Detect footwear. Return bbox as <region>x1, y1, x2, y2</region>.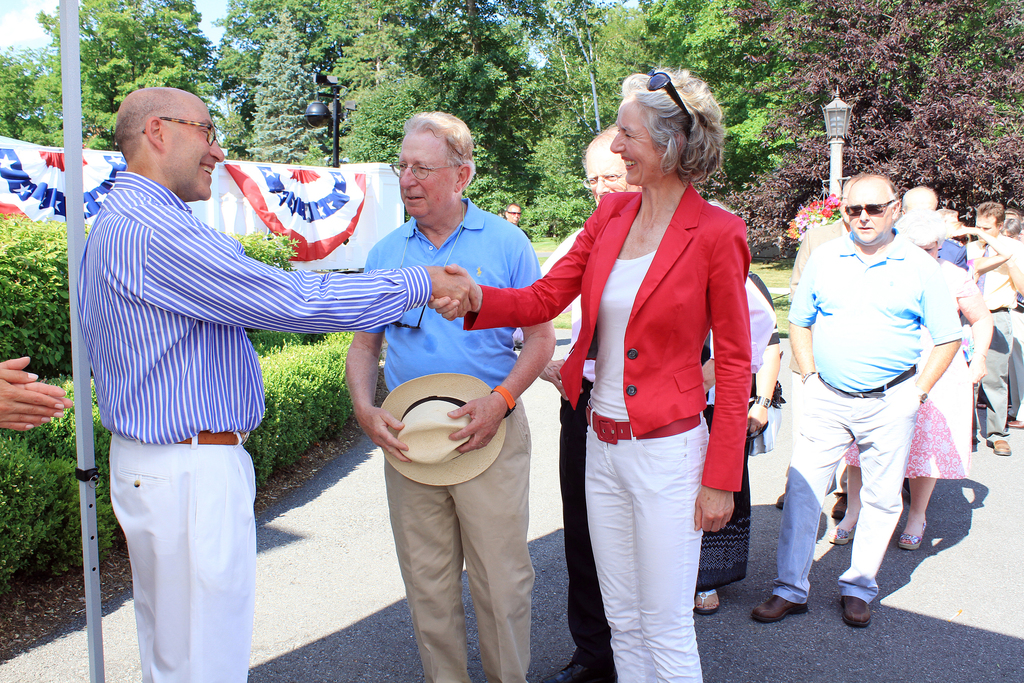
<region>826, 523, 855, 545</region>.
